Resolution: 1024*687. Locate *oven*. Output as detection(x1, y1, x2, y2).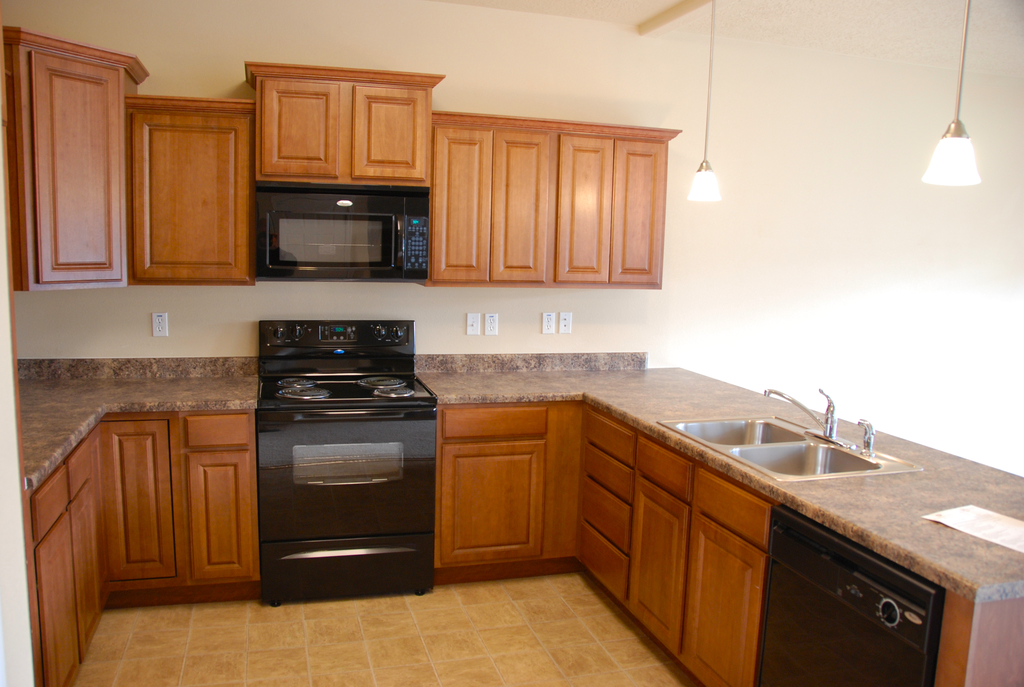
detection(256, 185, 433, 282).
